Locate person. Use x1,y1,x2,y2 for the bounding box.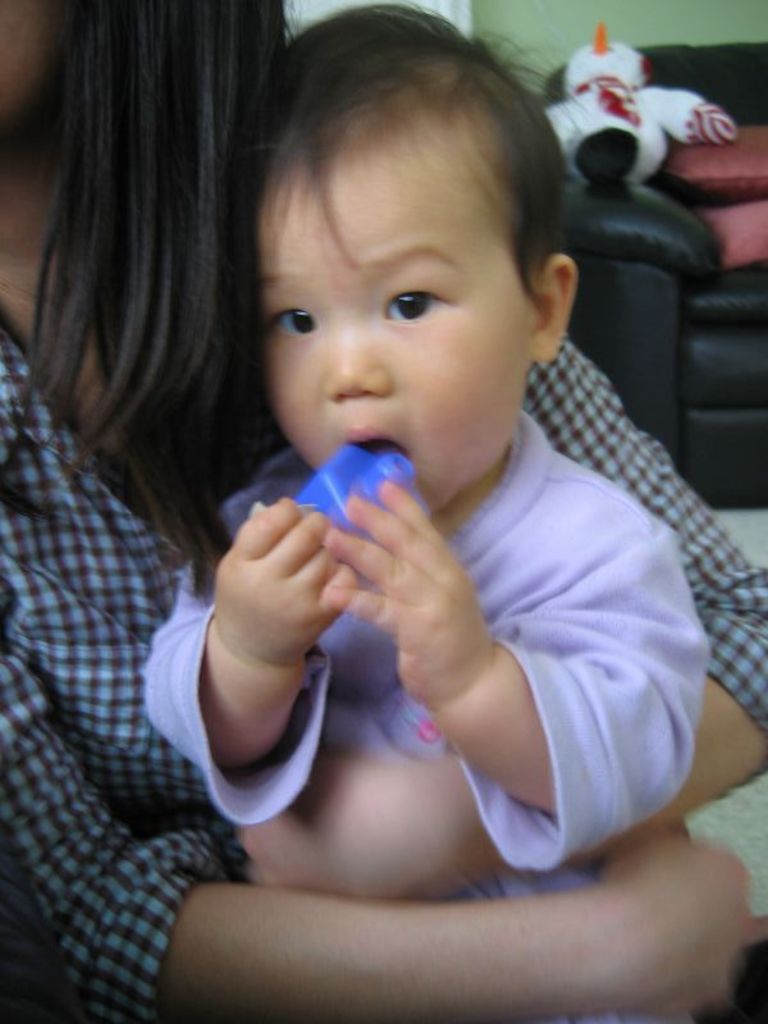
141,0,716,918.
